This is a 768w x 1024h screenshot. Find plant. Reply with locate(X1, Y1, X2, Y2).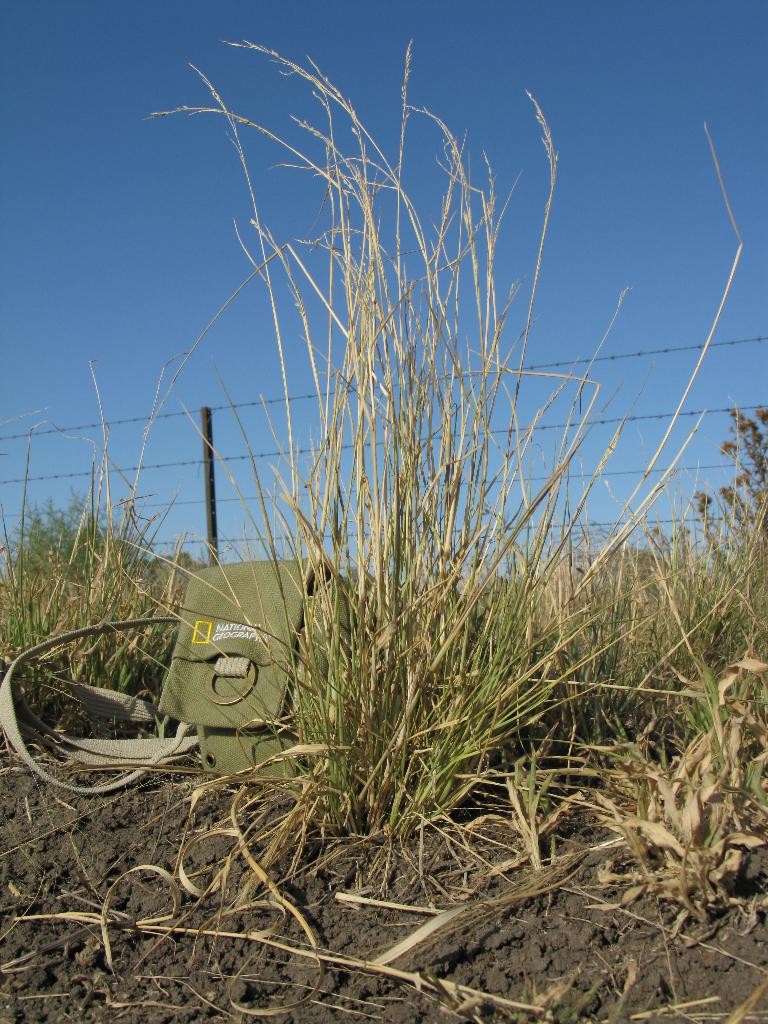
locate(45, 14, 651, 940).
